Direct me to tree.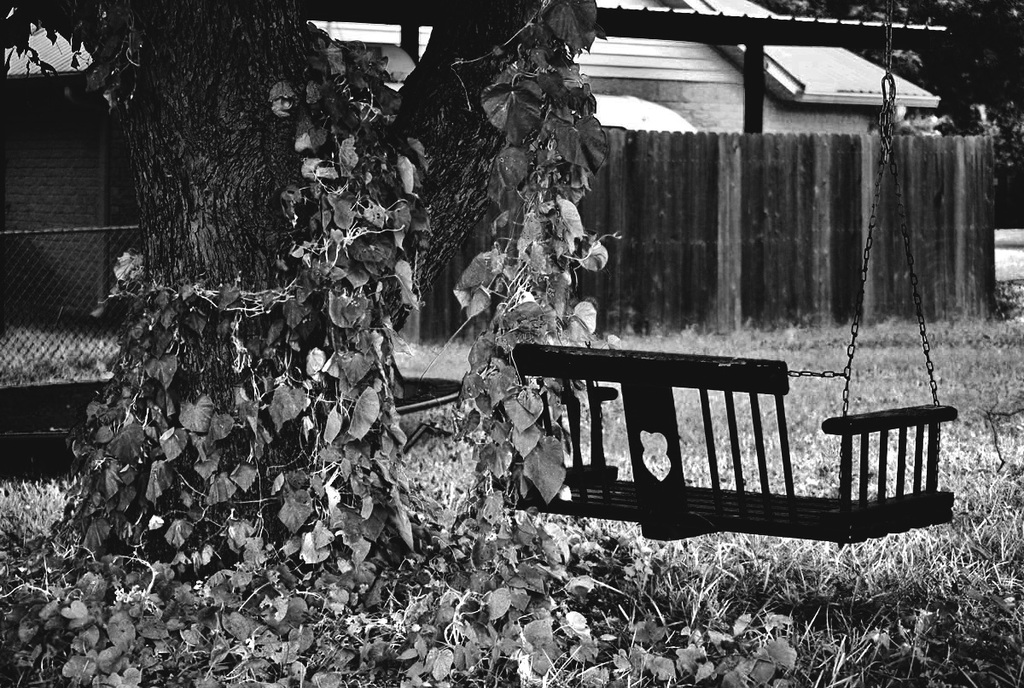
Direction: locate(0, 0, 626, 619).
